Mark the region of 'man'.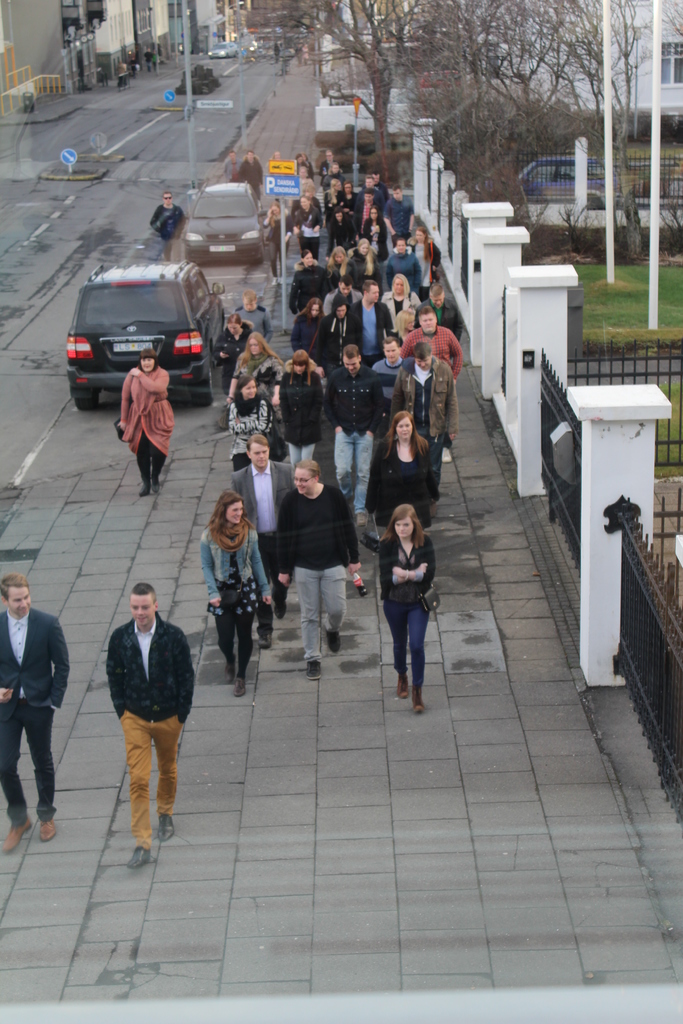
Region: {"left": 95, "top": 575, "right": 195, "bottom": 863}.
